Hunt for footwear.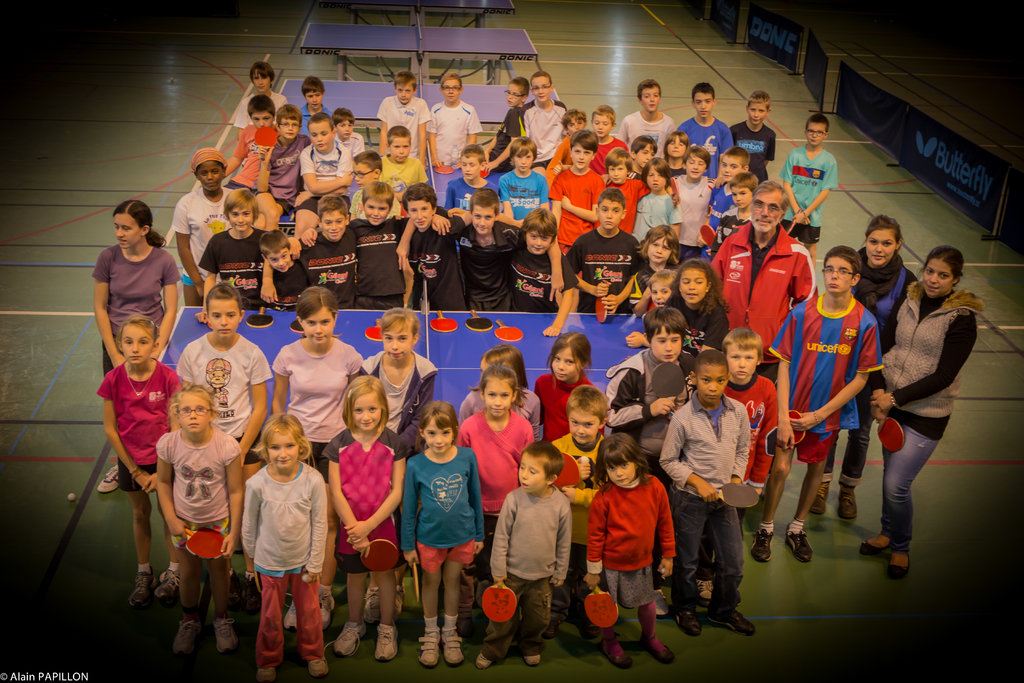
Hunted down at [x1=99, y1=462, x2=120, y2=495].
